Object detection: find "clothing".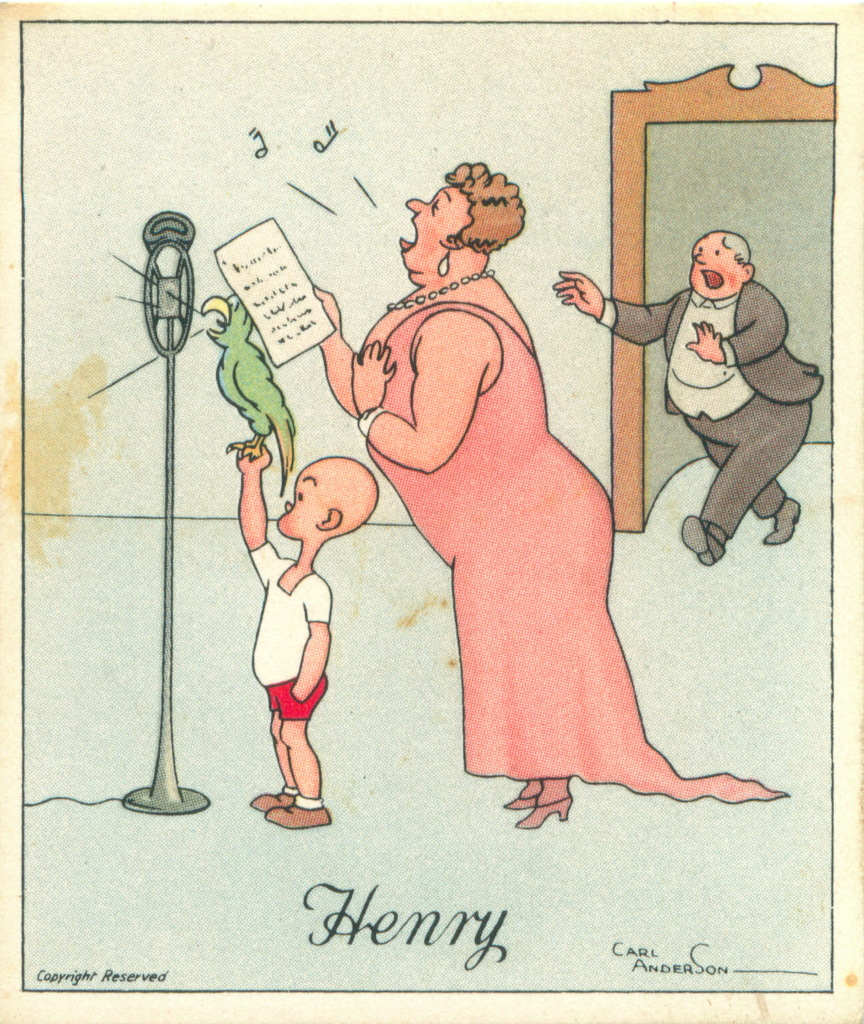
[366,300,788,806].
